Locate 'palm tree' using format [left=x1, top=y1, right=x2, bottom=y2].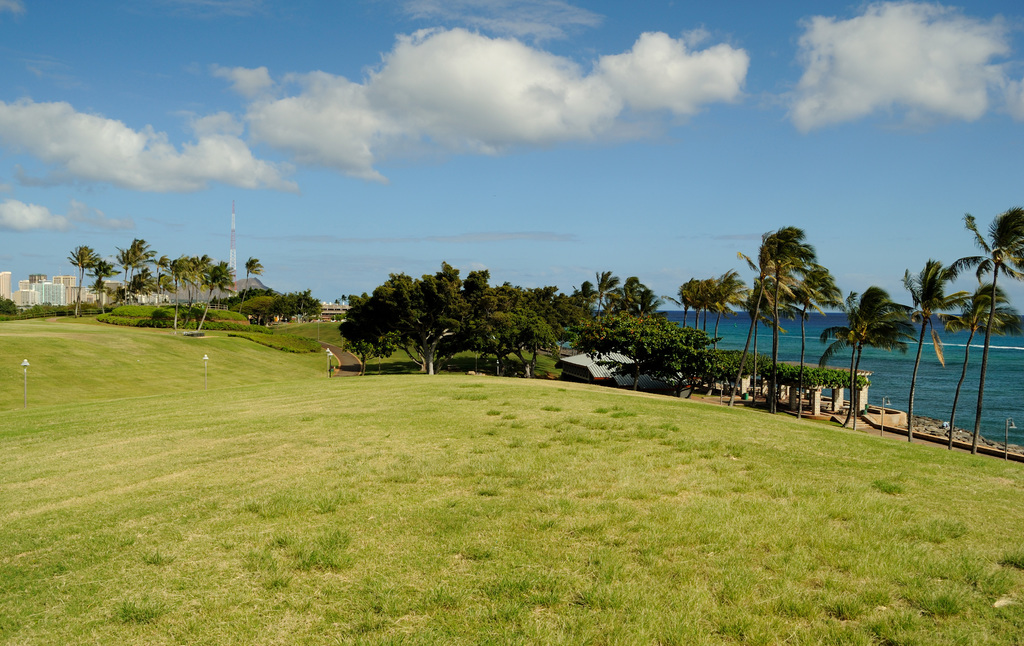
[left=174, top=254, right=202, bottom=312].
